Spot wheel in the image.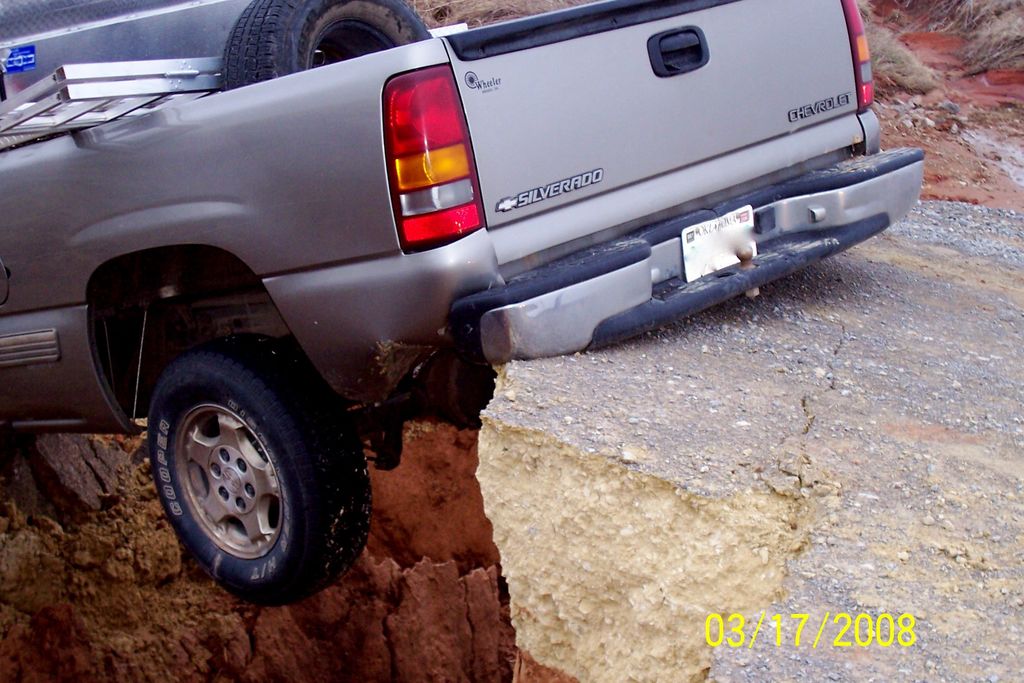
wheel found at 214:0:434:94.
